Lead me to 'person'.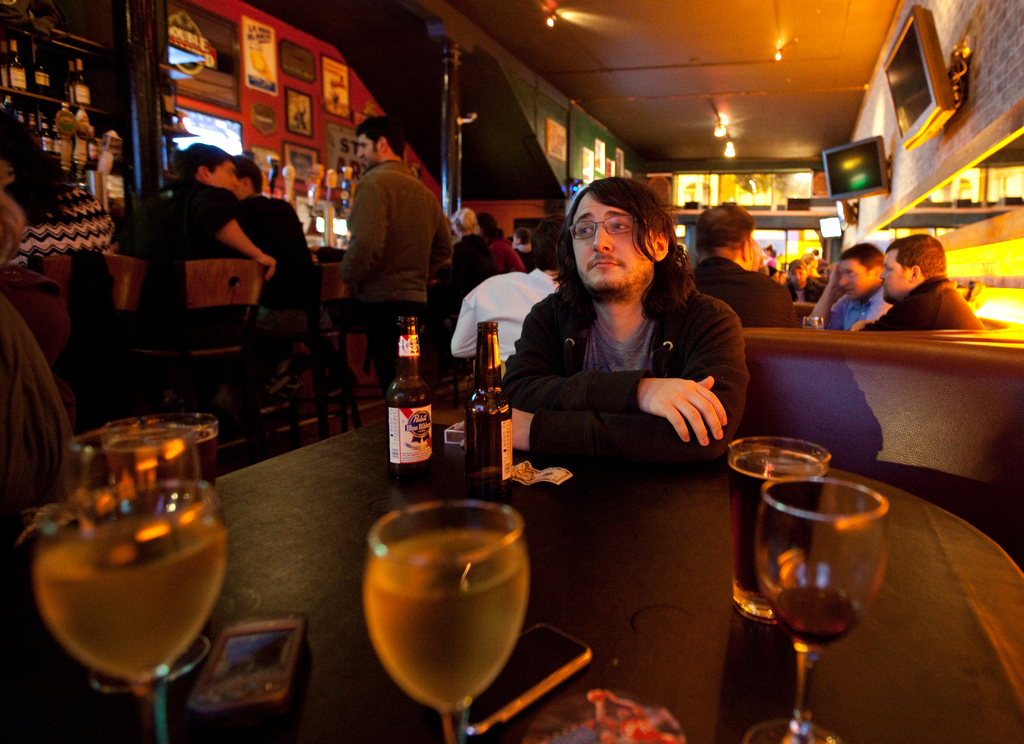
Lead to <bbox>139, 129, 270, 298</bbox>.
